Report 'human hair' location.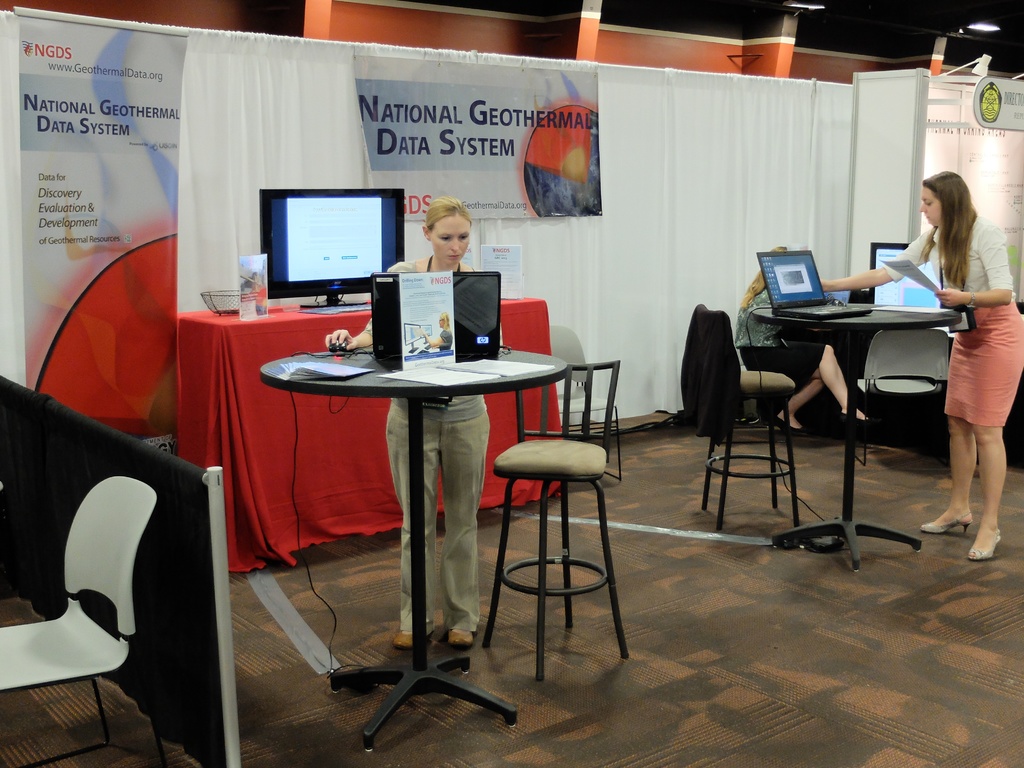
Report: left=422, top=196, right=479, bottom=230.
